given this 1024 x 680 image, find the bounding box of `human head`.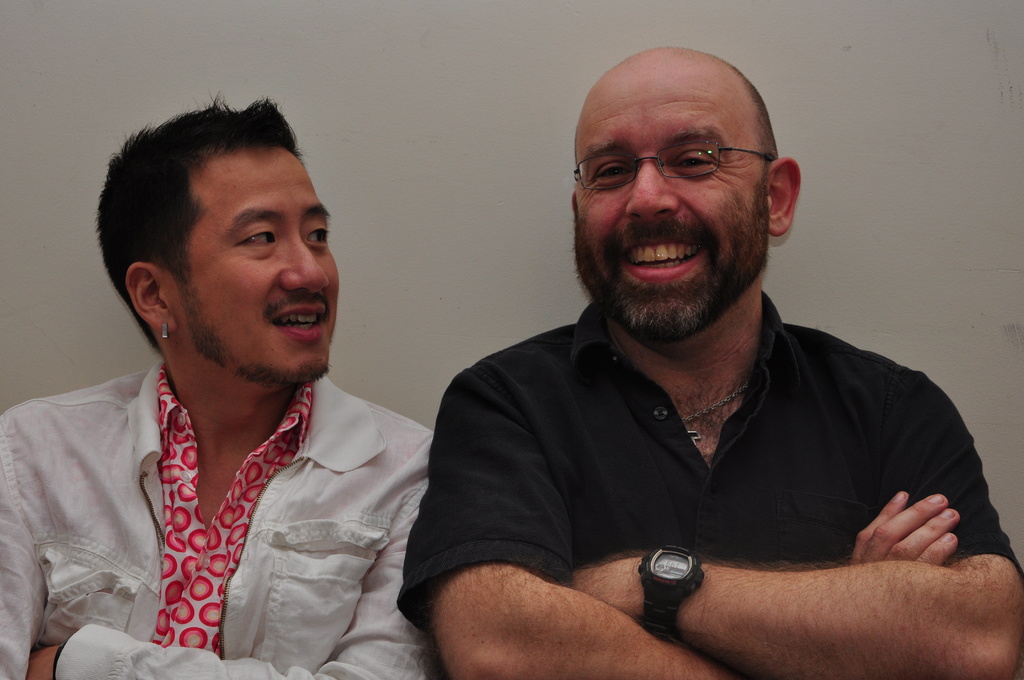
box(110, 97, 350, 386).
